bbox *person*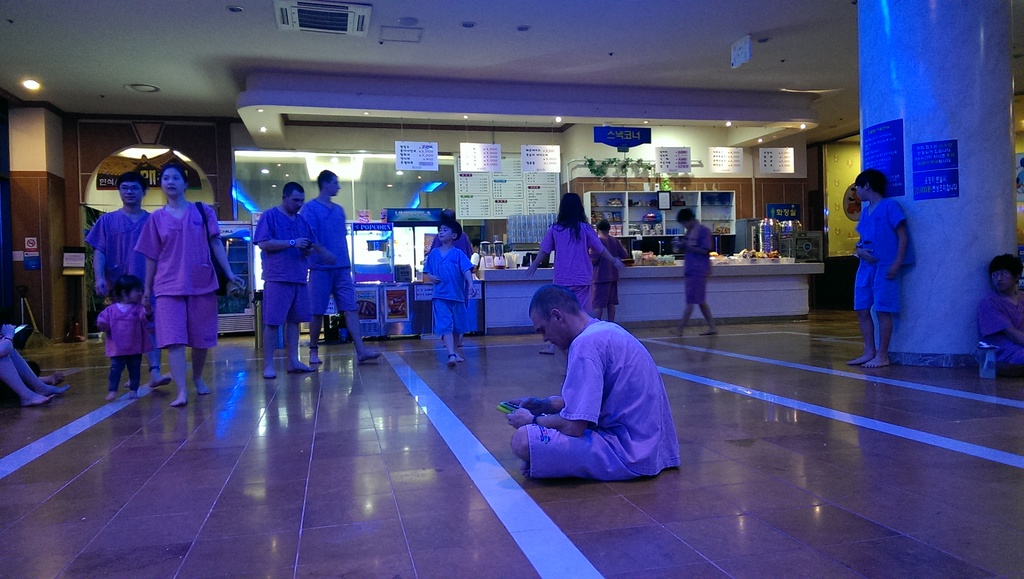
select_region(0, 315, 68, 410)
